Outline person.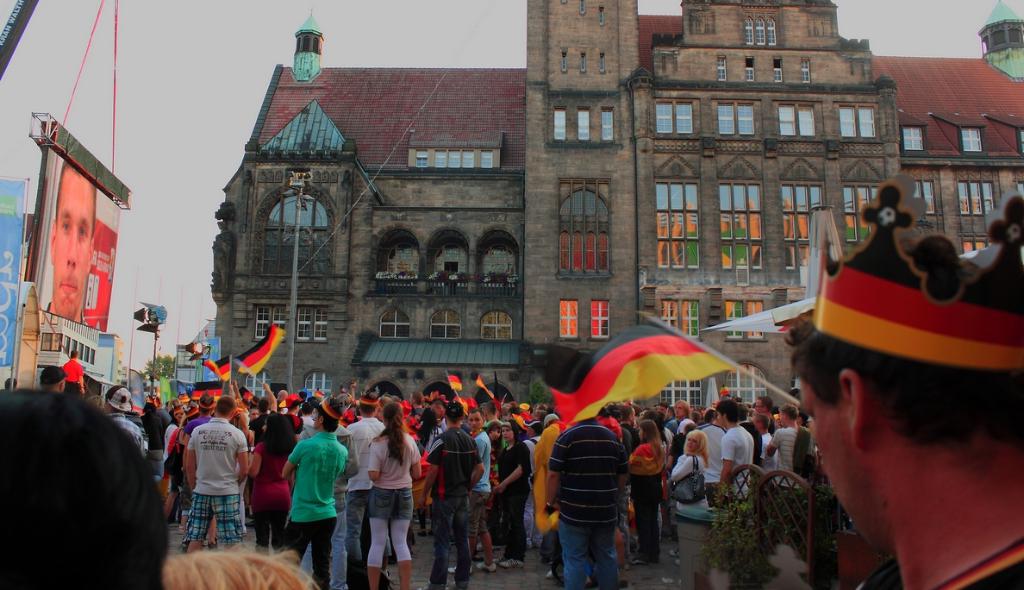
Outline: box(434, 401, 484, 589).
